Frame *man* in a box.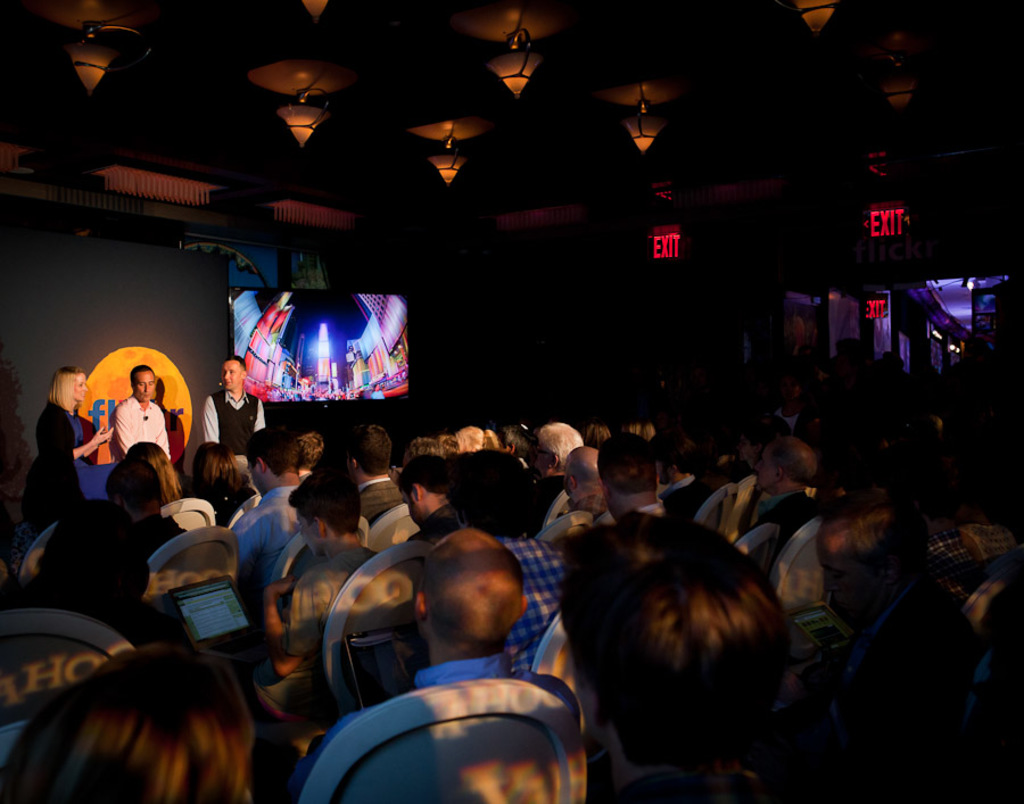
region(565, 445, 610, 519).
